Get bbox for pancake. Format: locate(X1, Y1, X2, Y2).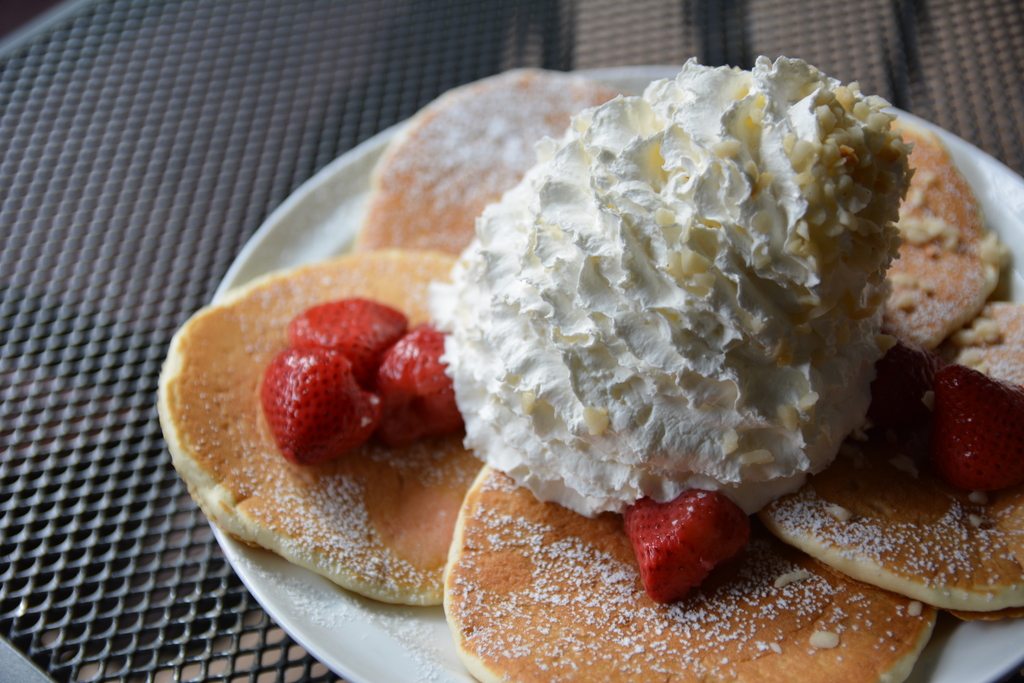
locate(142, 272, 525, 634).
